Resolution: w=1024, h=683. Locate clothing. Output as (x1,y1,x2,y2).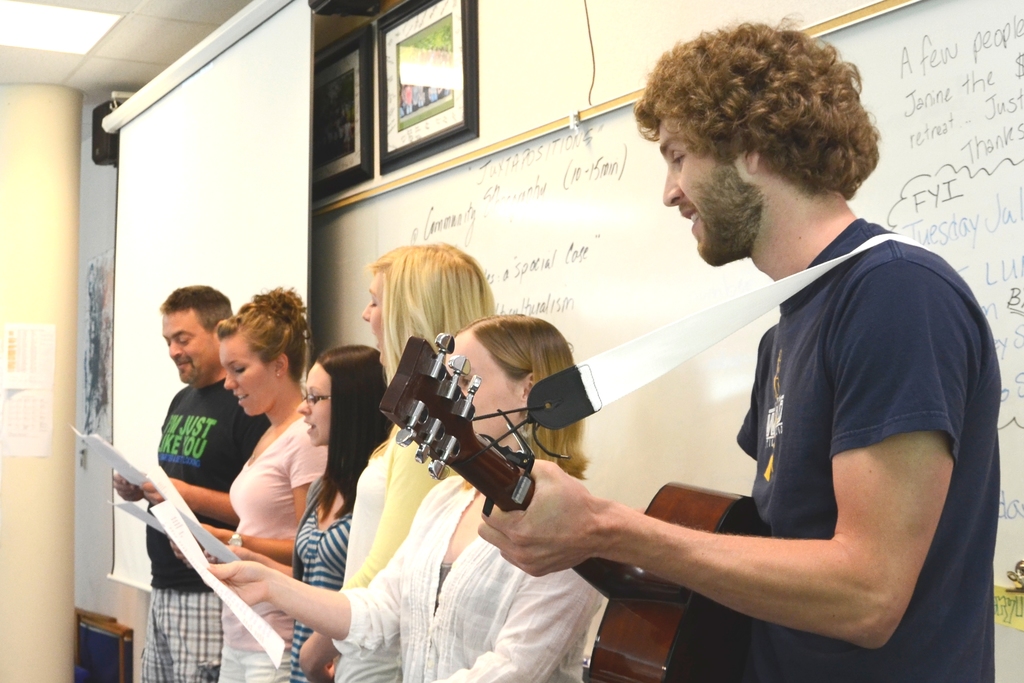
(581,166,988,651).
